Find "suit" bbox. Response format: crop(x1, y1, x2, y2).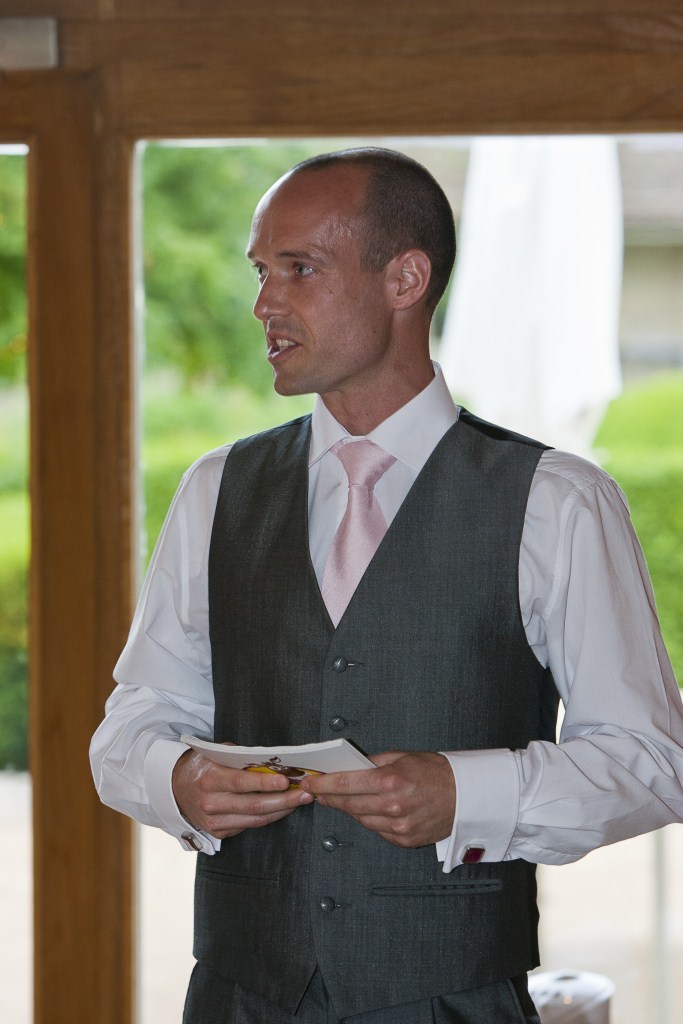
crop(109, 260, 650, 1011).
